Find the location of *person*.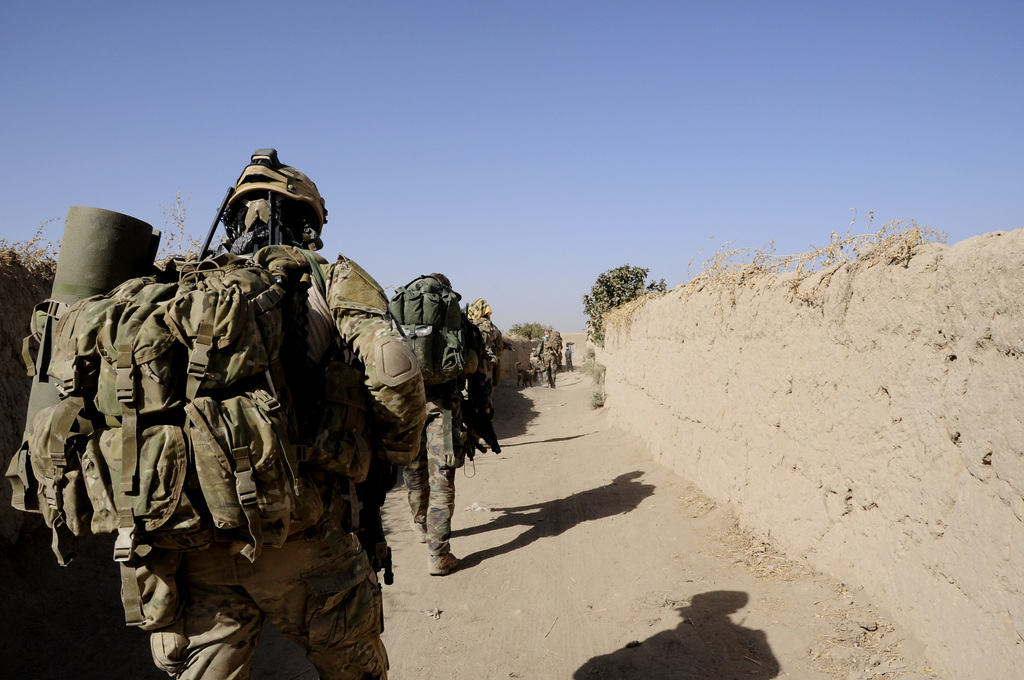
Location: [2, 145, 433, 679].
